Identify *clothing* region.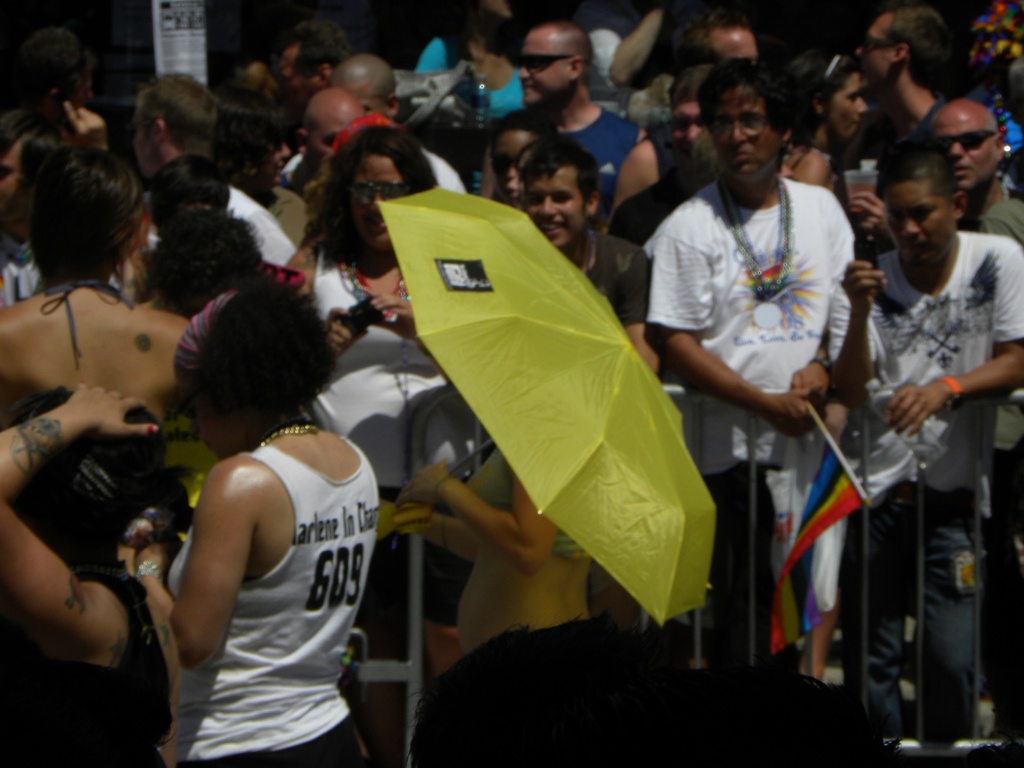
Region: bbox(417, 456, 640, 767).
